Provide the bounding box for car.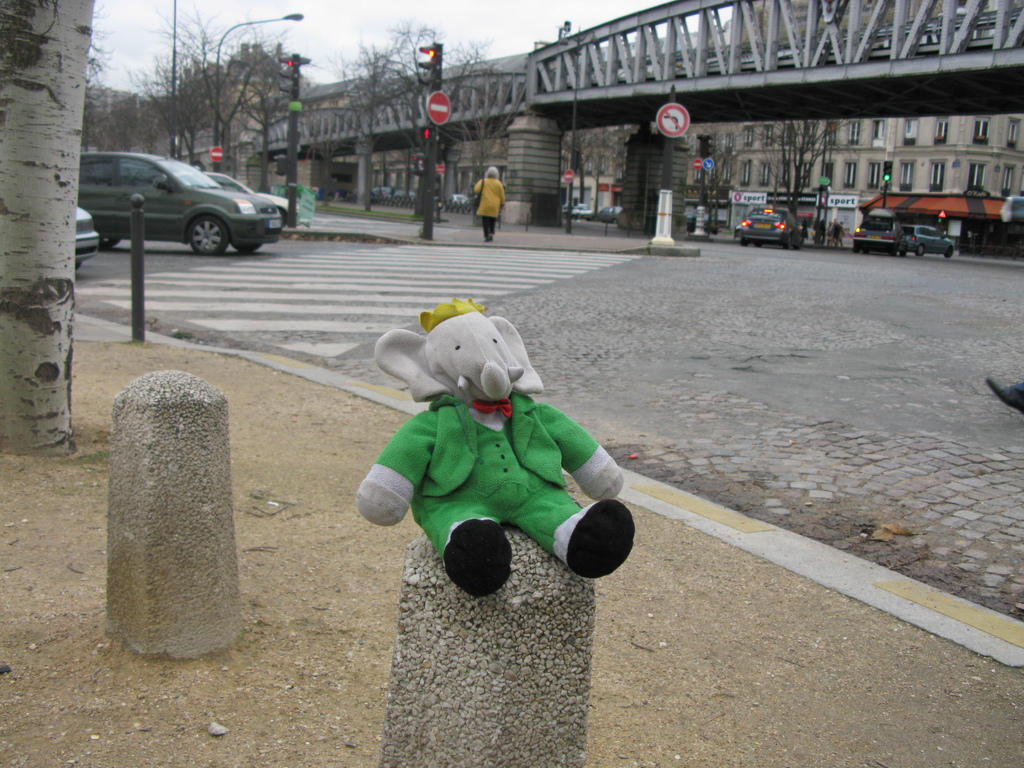
902/222/953/257.
